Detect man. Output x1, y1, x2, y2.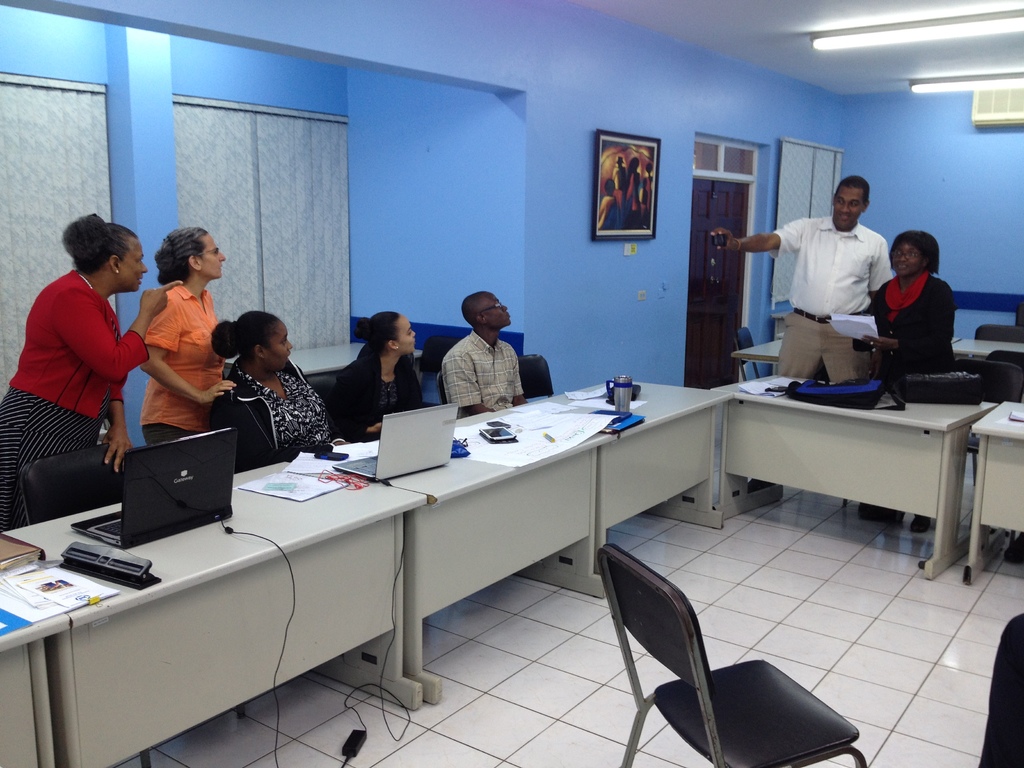
442, 287, 525, 414.
